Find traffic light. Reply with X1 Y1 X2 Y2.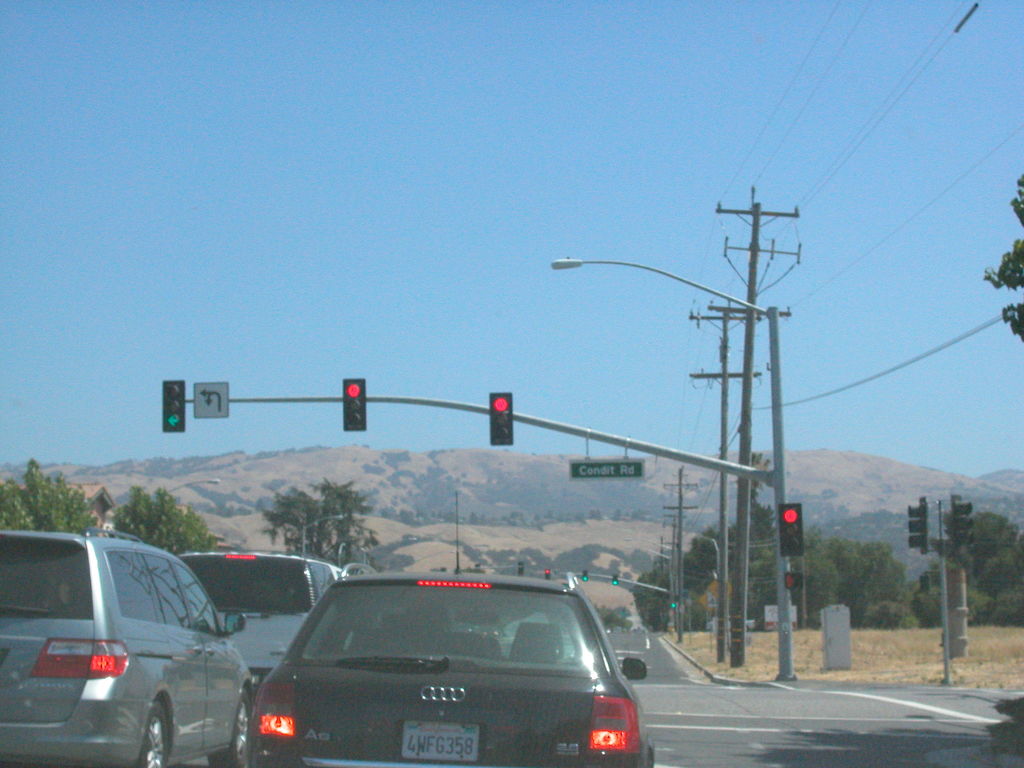
612 573 620 589.
